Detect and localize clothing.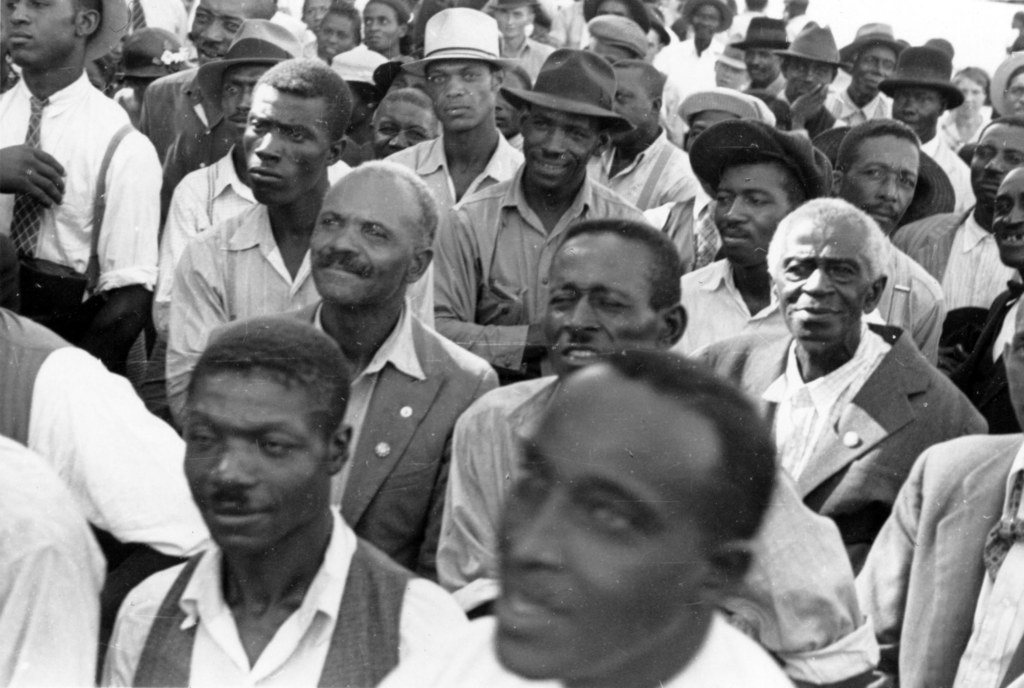
Localized at [x1=0, y1=64, x2=163, y2=366].
